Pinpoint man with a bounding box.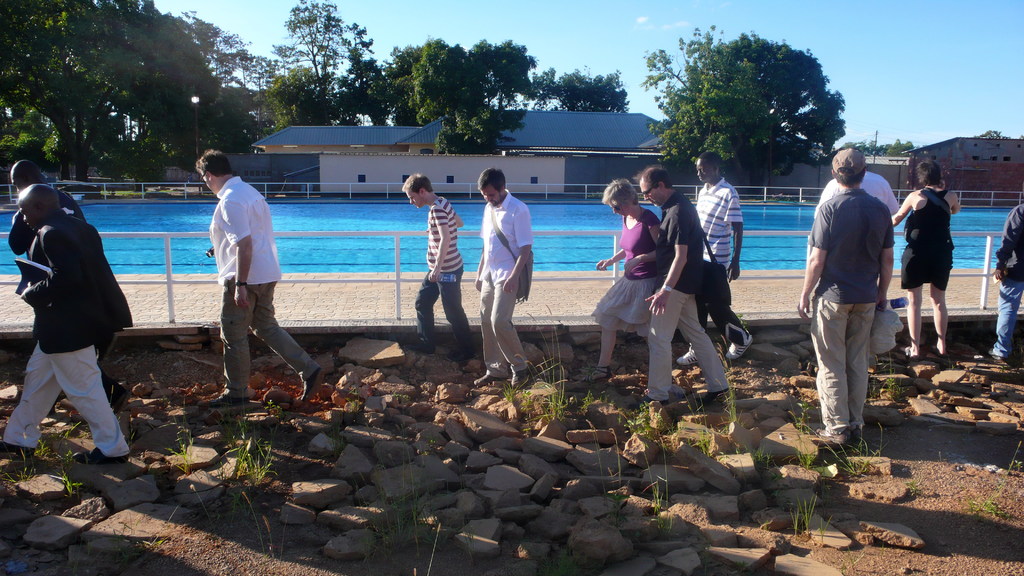
{"x1": 4, "y1": 157, "x2": 125, "y2": 408}.
